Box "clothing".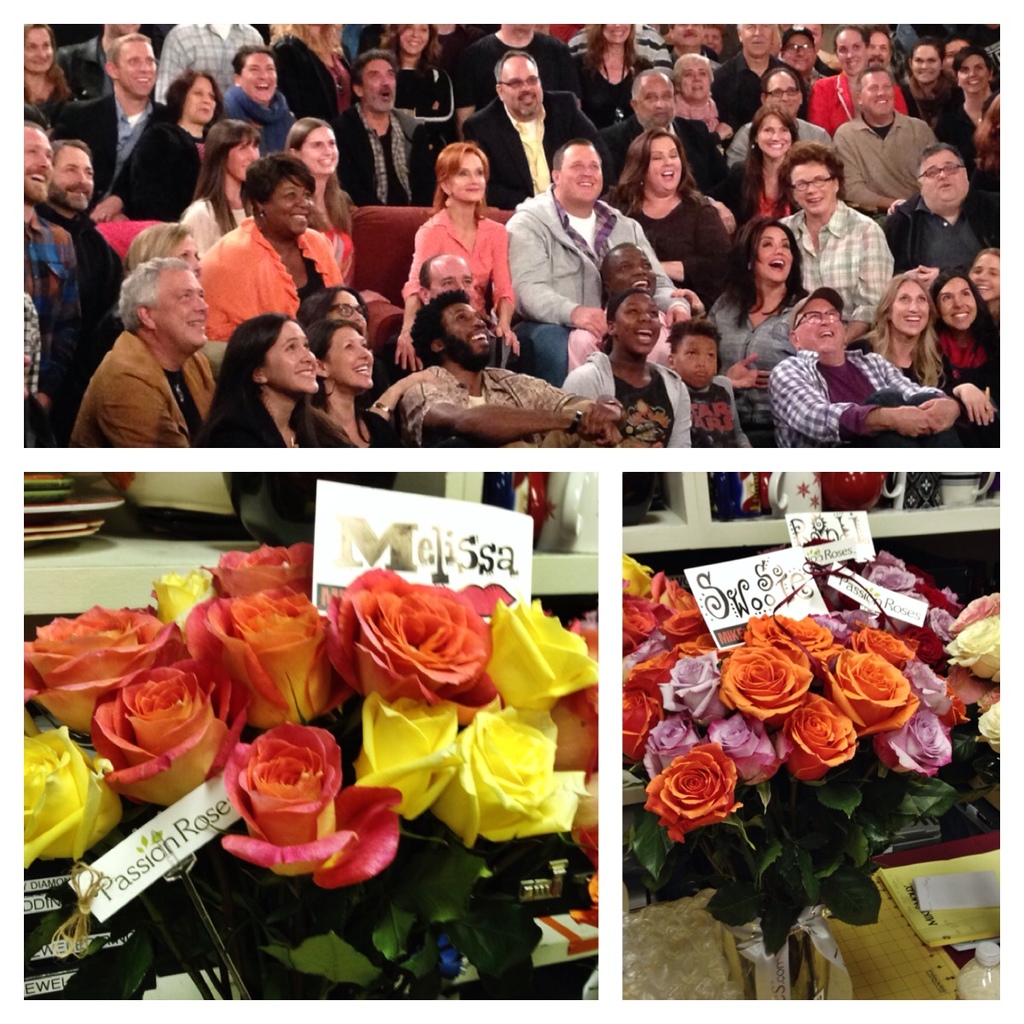
[left=332, top=107, right=447, bottom=196].
